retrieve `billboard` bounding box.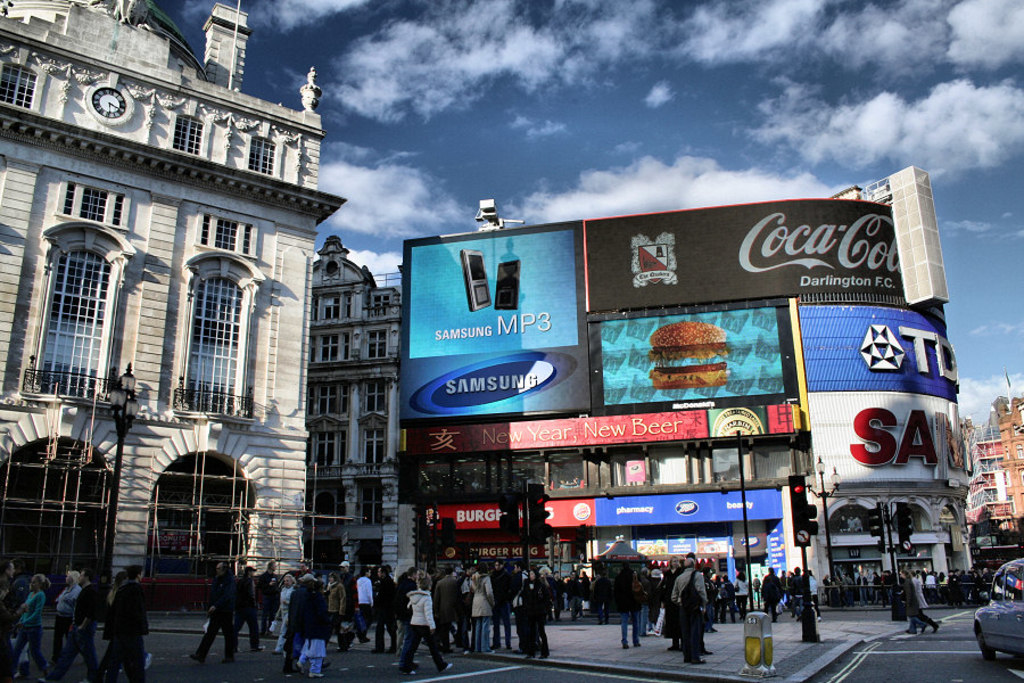
Bounding box: locate(426, 497, 592, 526).
